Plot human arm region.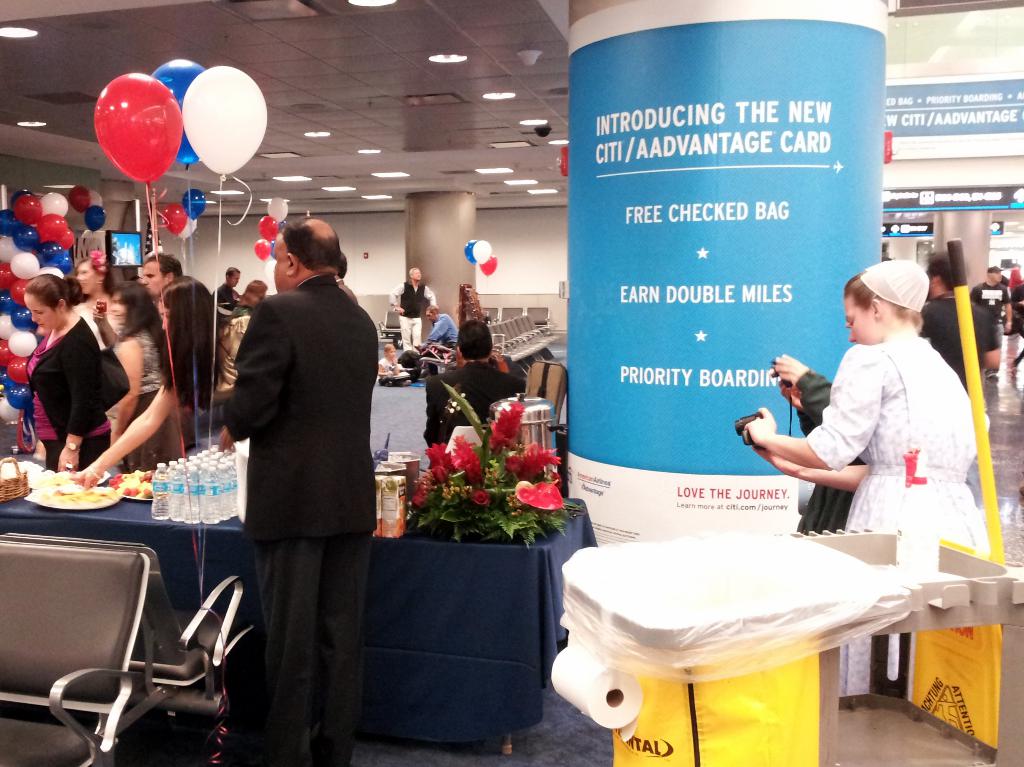
Plotted at bbox(52, 351, 83, 476).
